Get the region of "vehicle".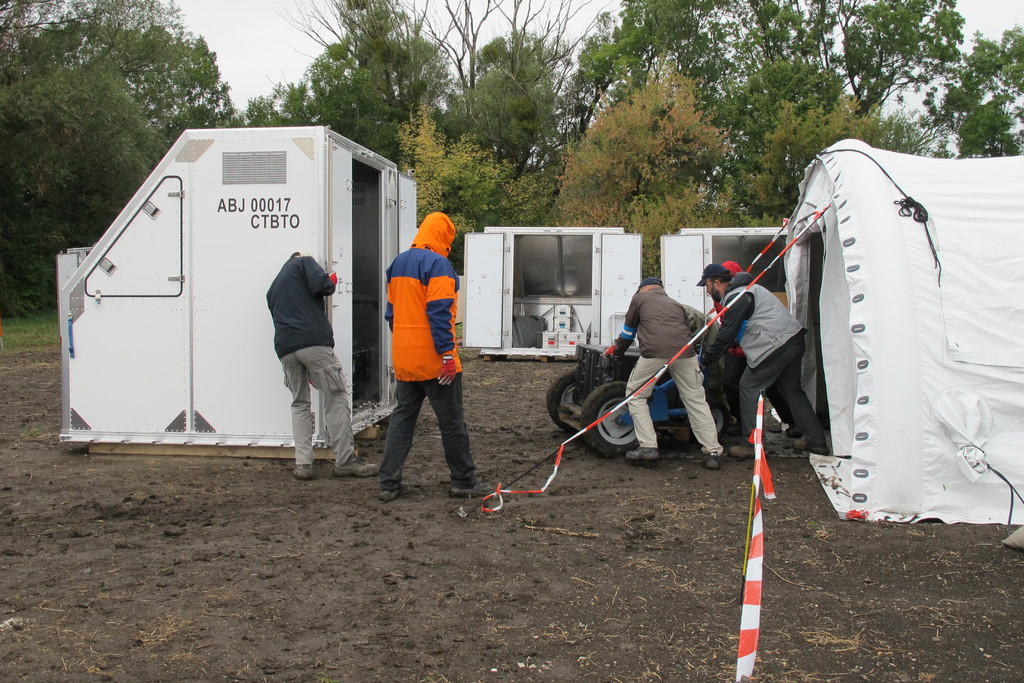
532, 245, 797, 482.
